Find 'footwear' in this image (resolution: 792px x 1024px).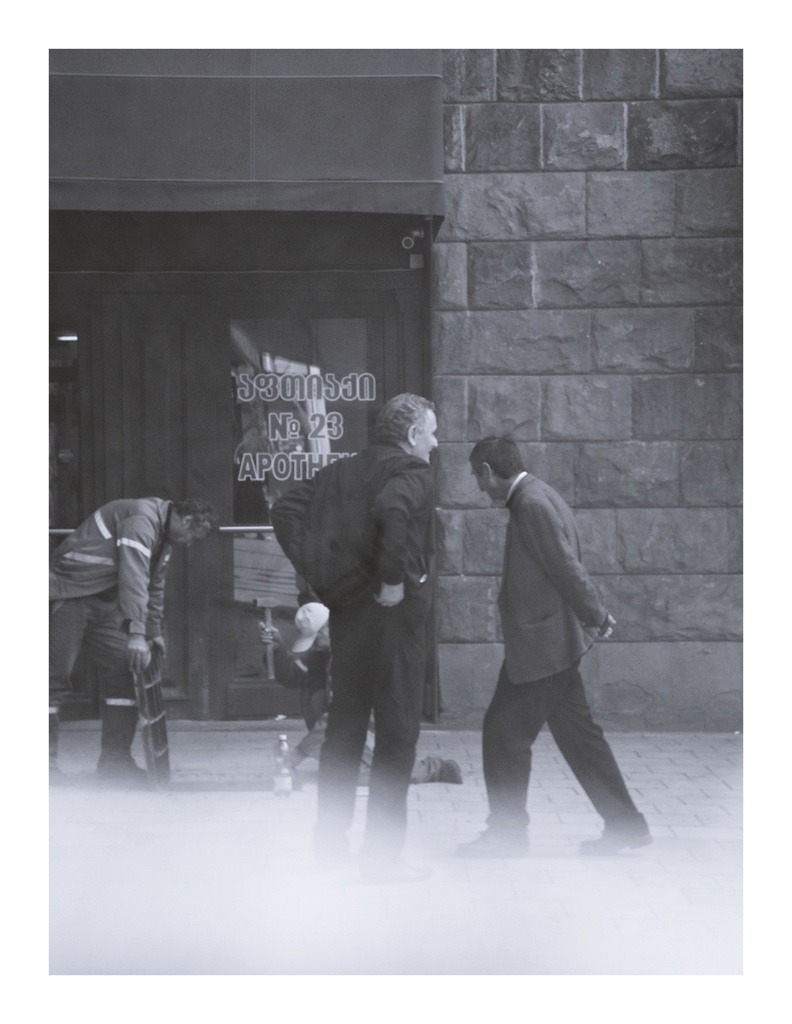
detection(361, 870, 429, 908).
